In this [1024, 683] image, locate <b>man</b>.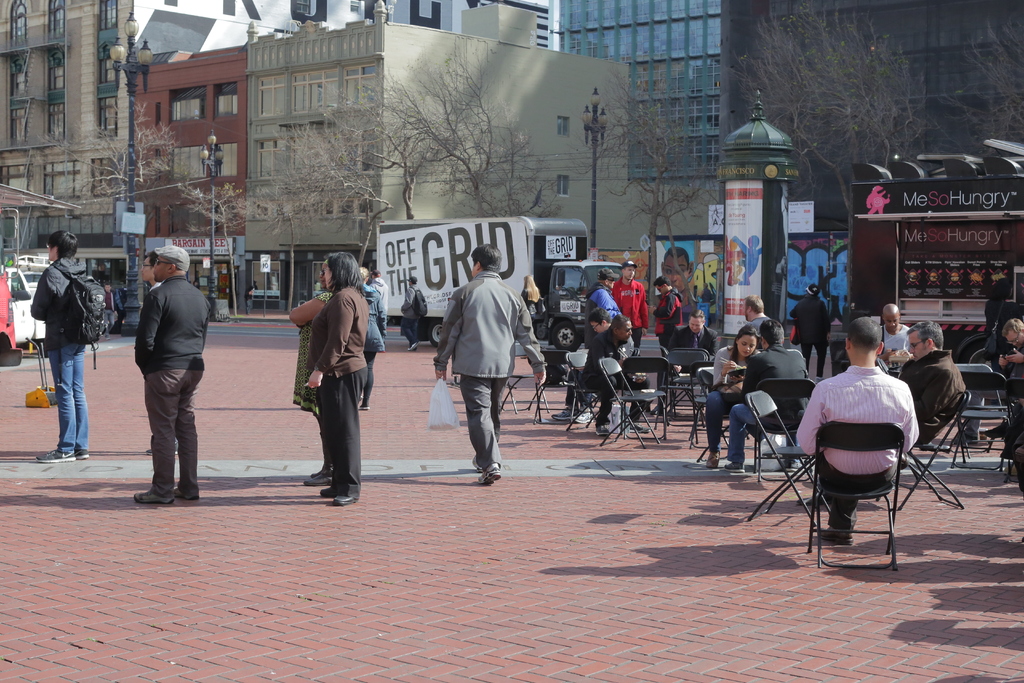
Bounding box: x1=431, y1=241, x2=547, y2=483.
